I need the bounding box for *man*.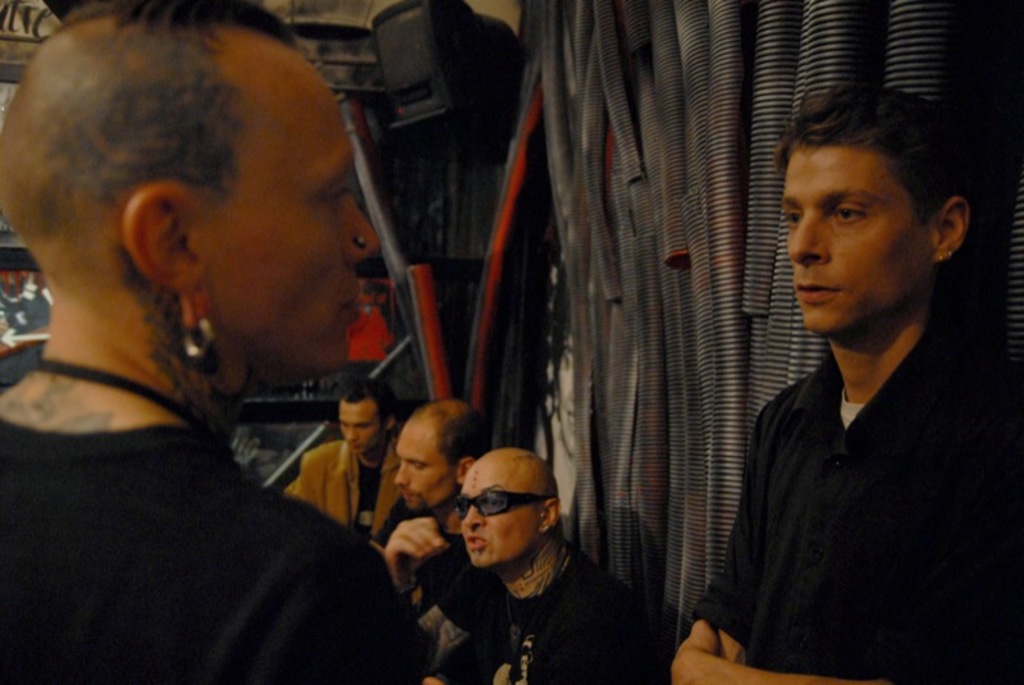
Here it is: x1=0, y1=3, x2=440, y2=684.
